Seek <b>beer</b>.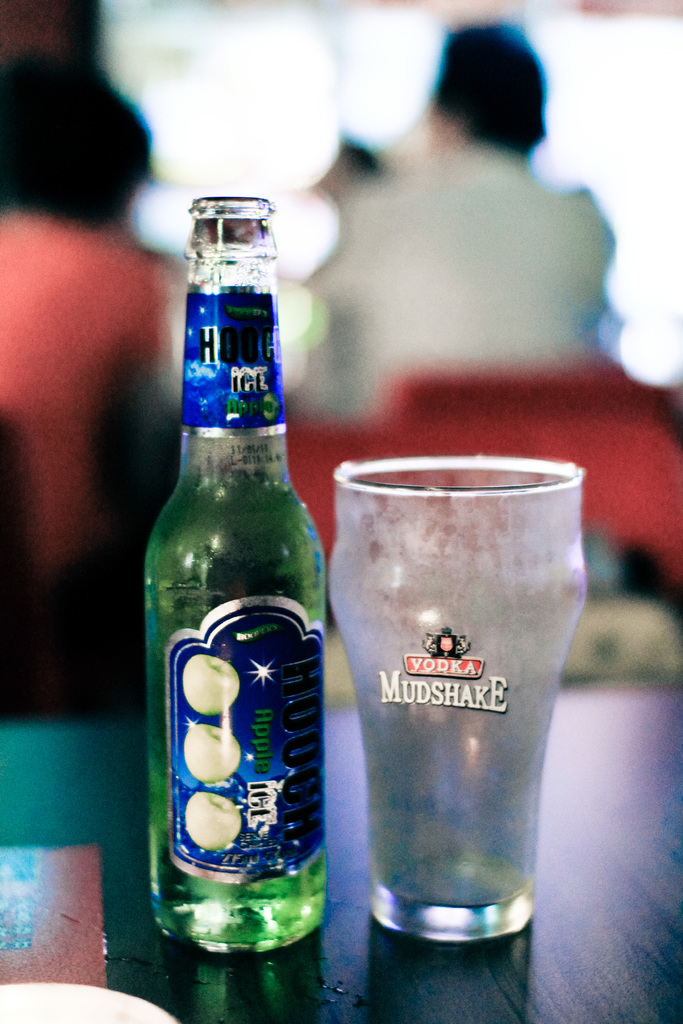
rect(162, 202, 324, 948).
